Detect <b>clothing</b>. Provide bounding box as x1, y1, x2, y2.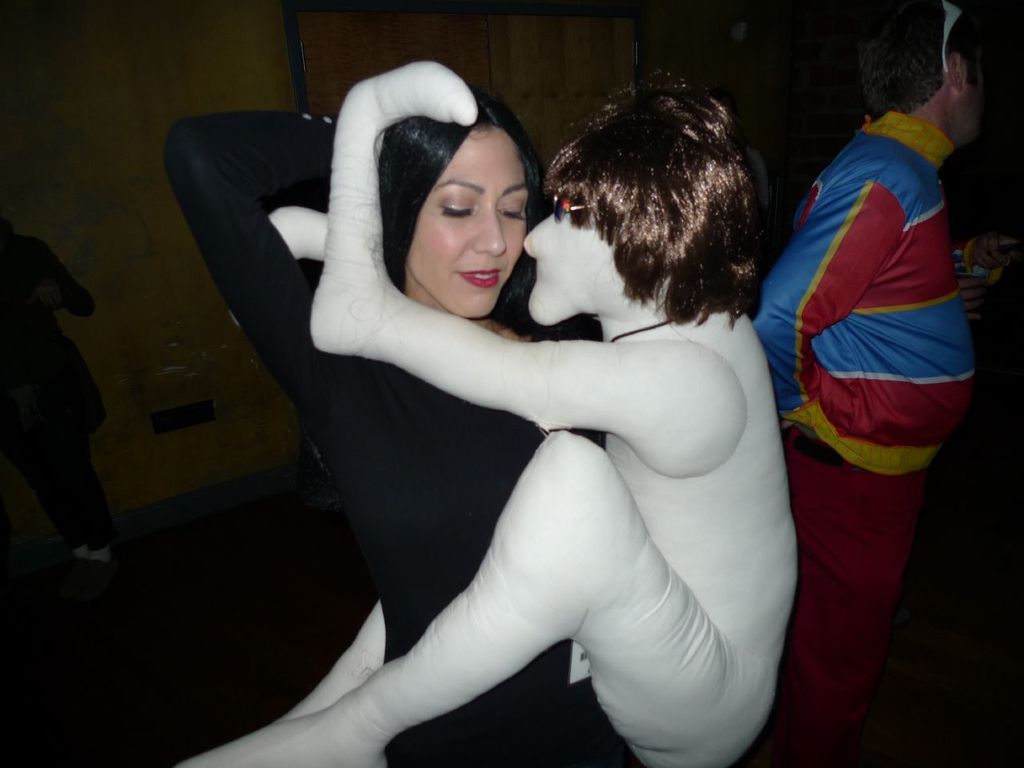
0, 230, 110, 550.
